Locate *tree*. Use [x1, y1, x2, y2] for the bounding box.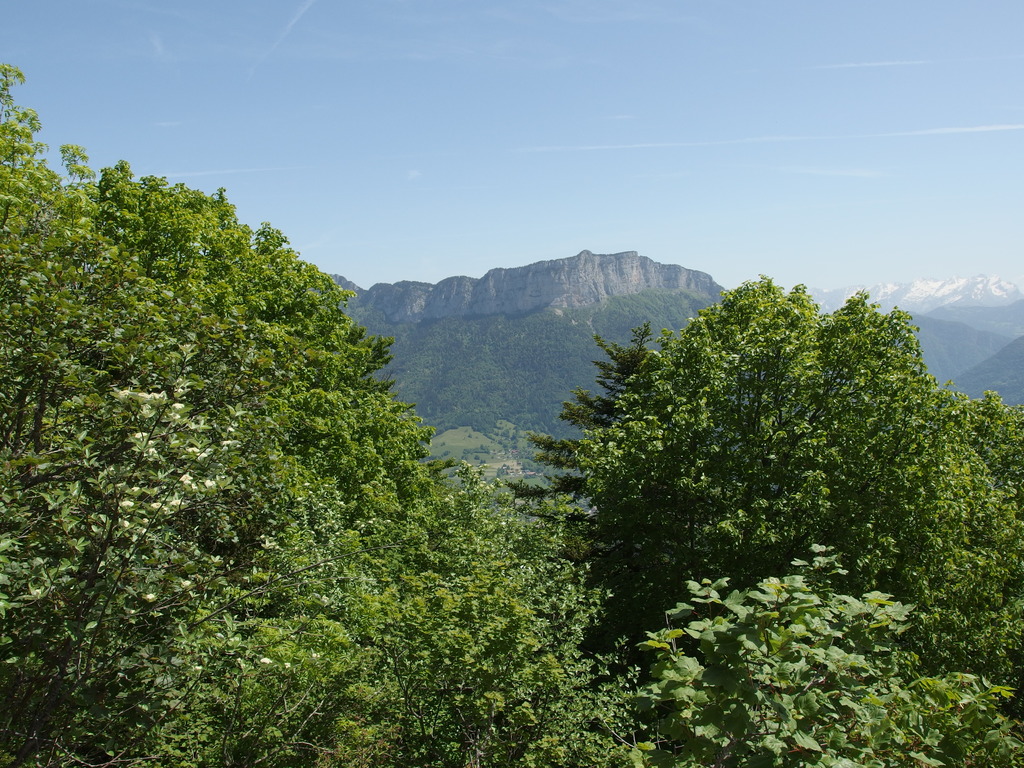
[633, 546, 1023, 767].
